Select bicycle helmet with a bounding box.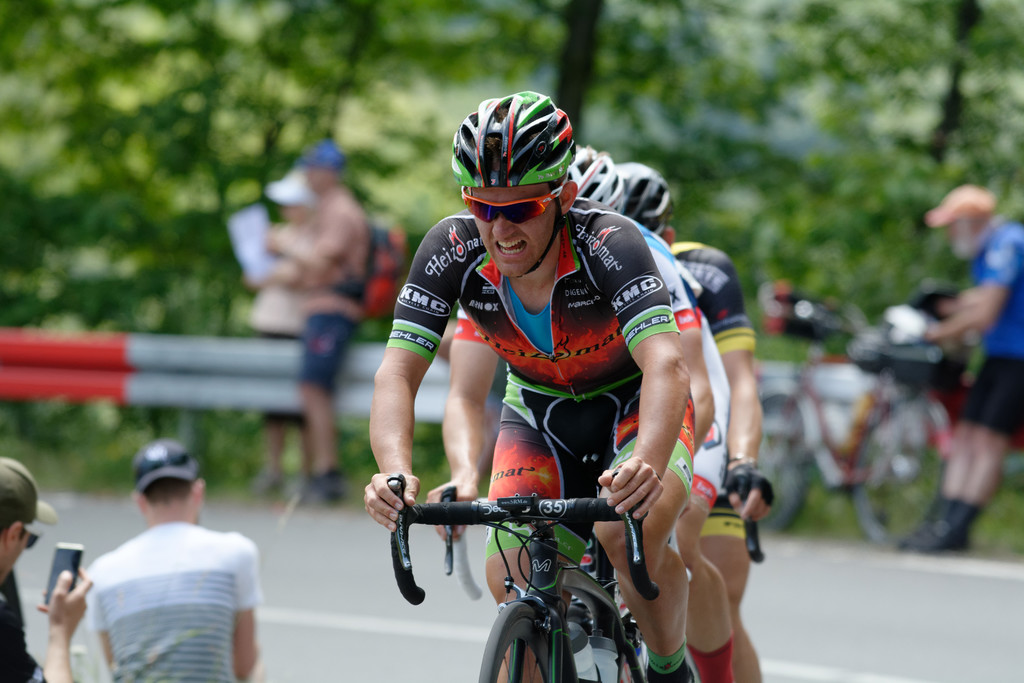
[x1=579, y1=146, x2=620, y2=208].
